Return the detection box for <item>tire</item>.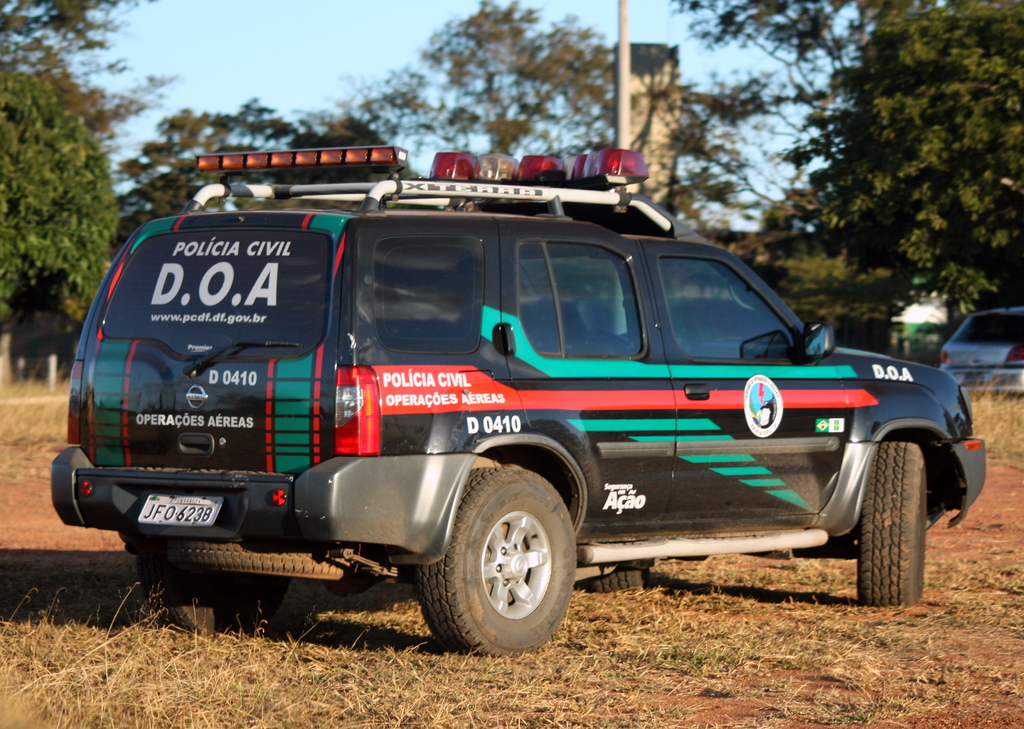
(413, 479, 573, 658).
